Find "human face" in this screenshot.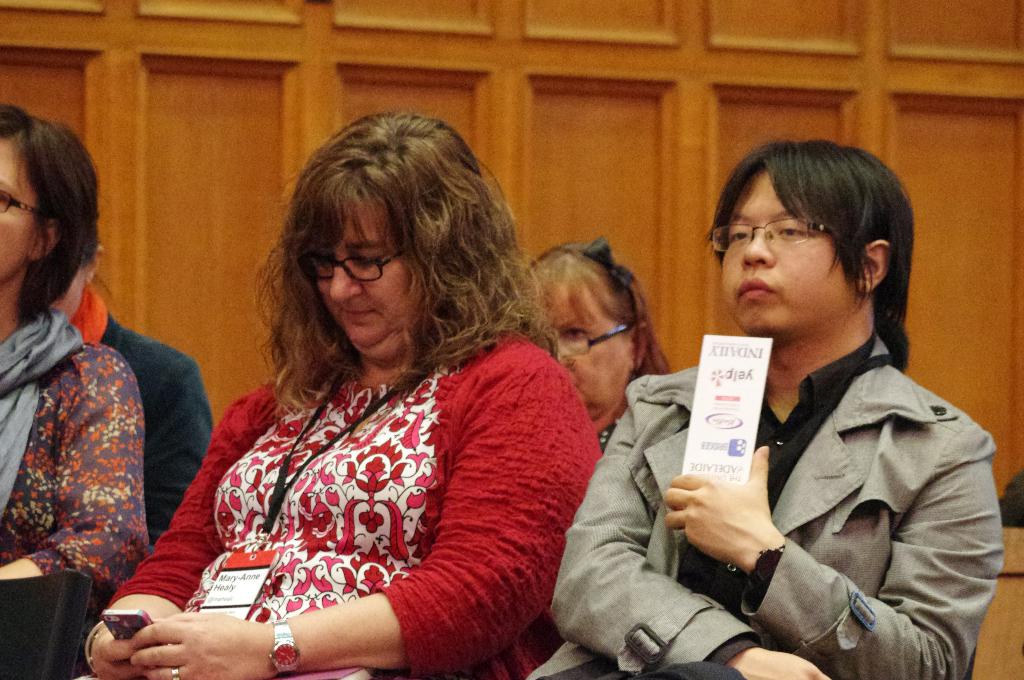
The bounding box for "human face" is (721, 181, 856, 337).
